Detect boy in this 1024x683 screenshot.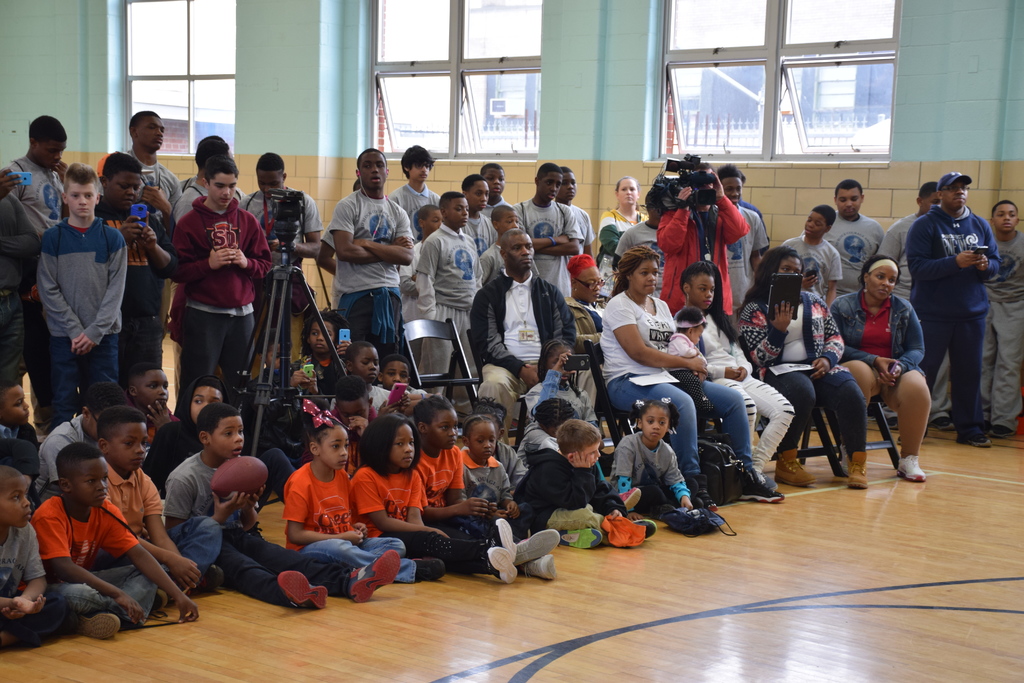
Detection: locate(393, 144, 441, 246).
